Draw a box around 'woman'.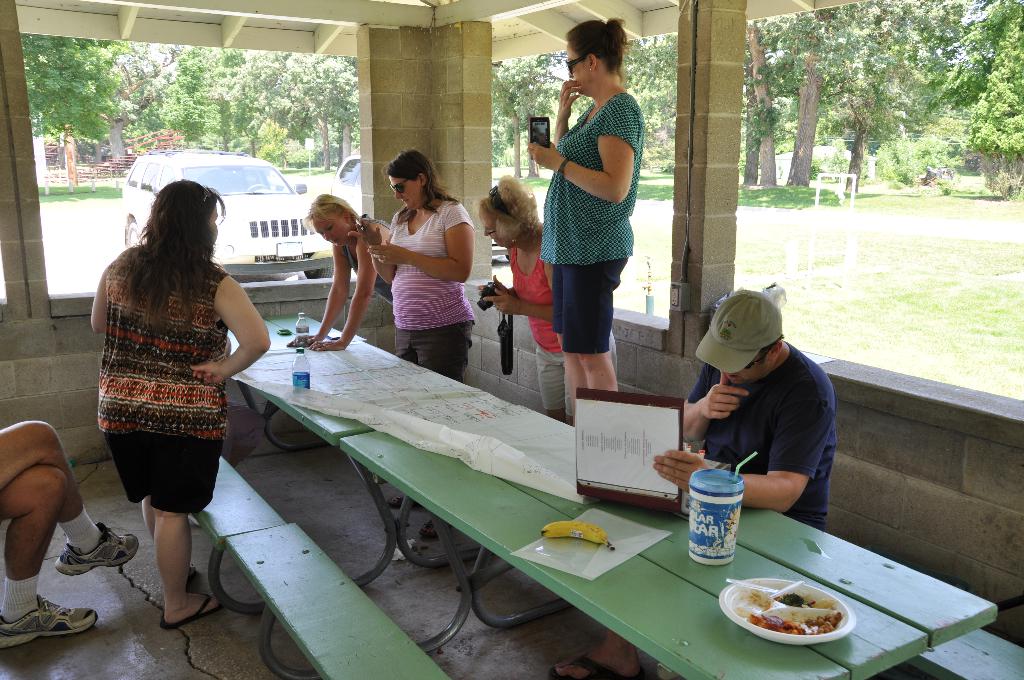
280:186:409:359.
